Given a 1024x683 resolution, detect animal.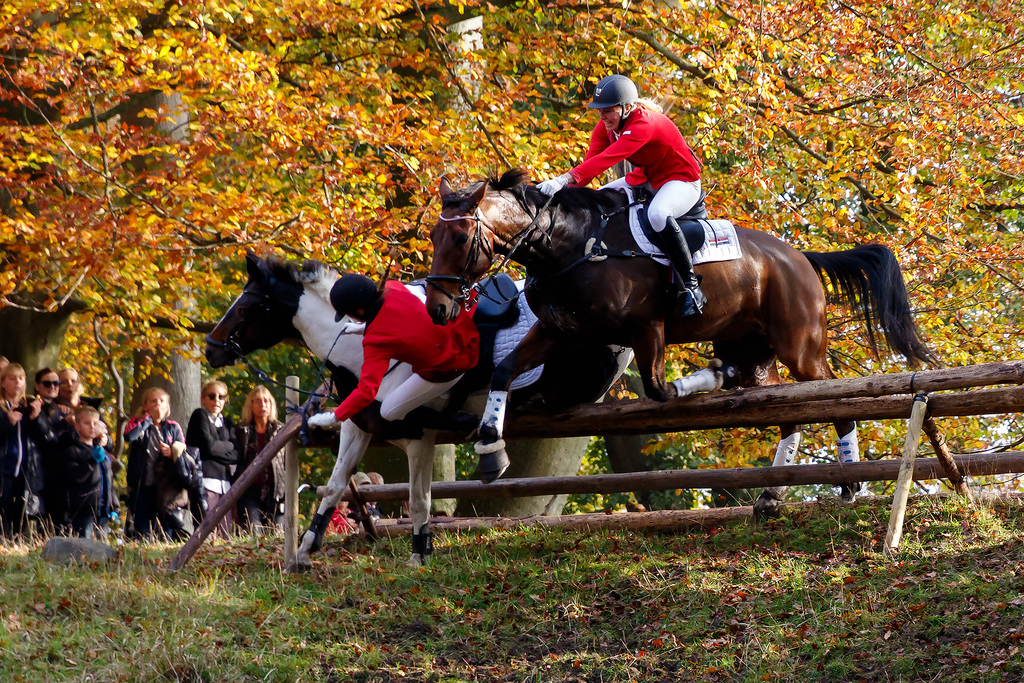
<bbox>194, 242, 636, 580</bbox>.
